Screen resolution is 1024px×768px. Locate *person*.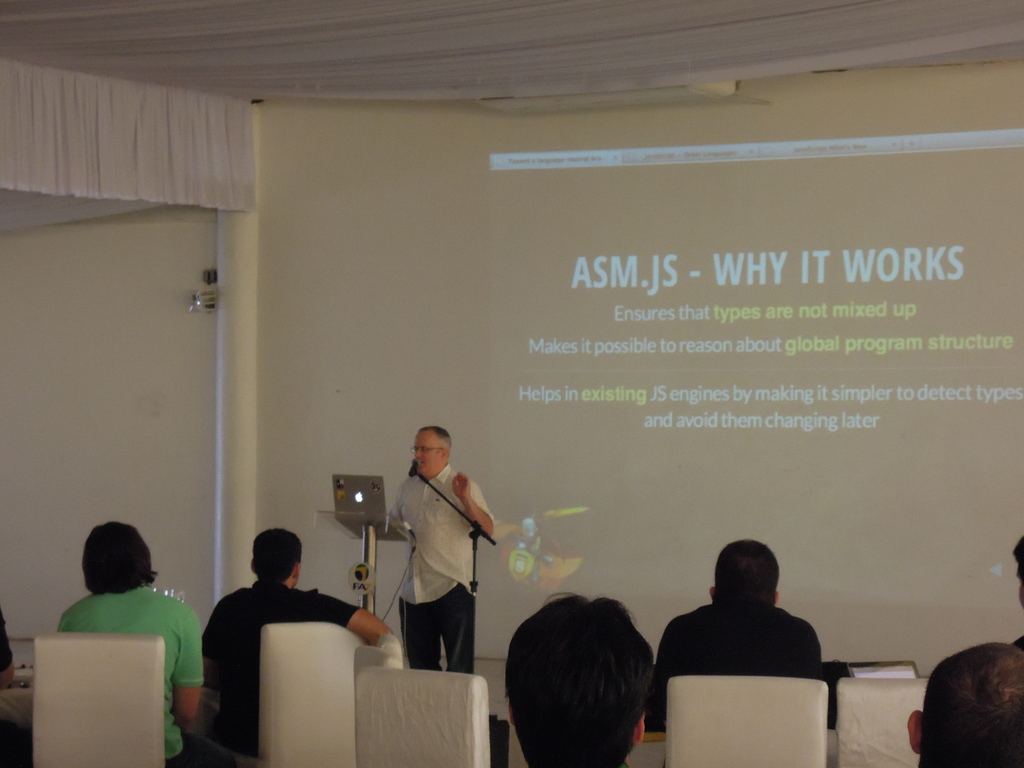
x1=499 y1=591 x2=655 y2=767.
